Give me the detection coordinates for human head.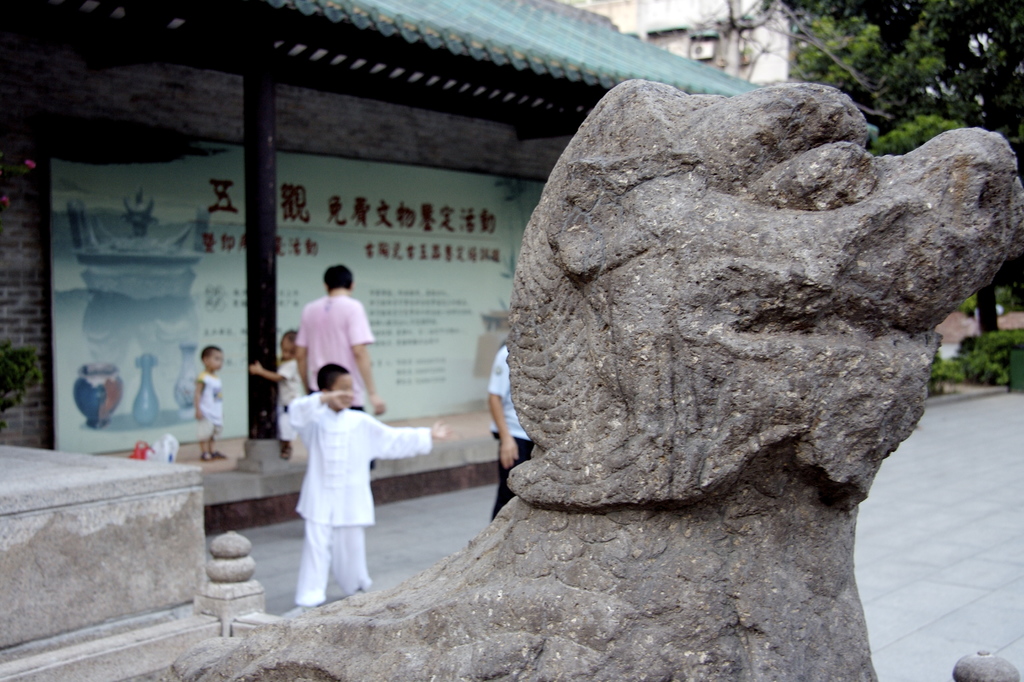
region(276, 328, 299, 358).
